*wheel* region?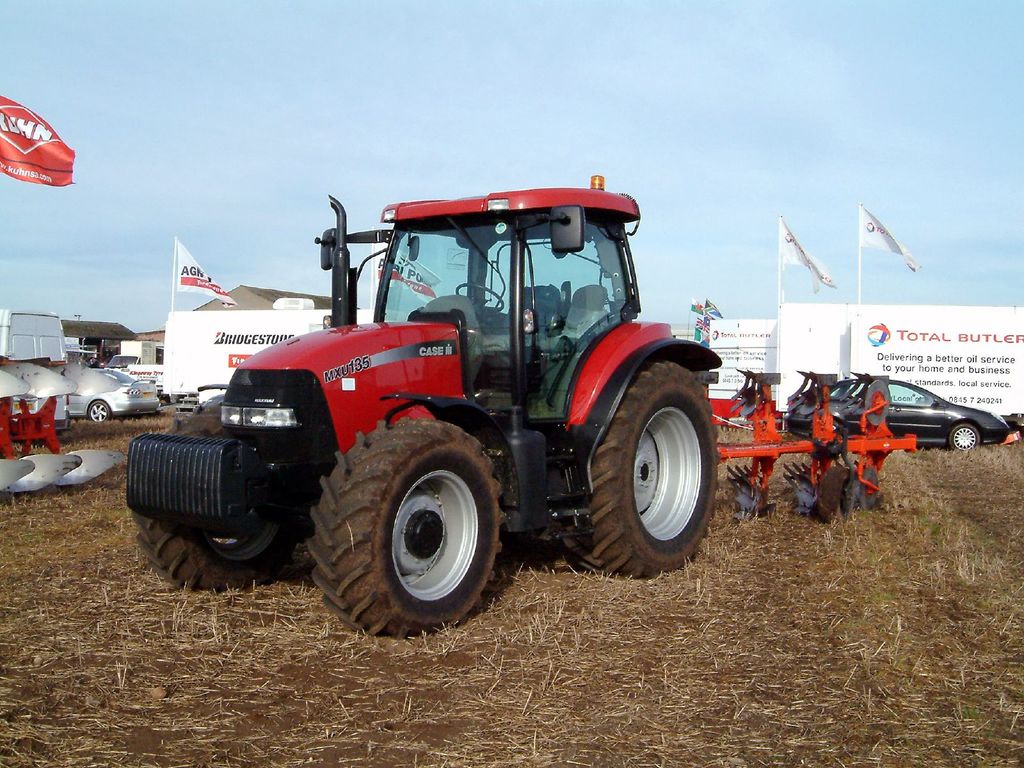
{"x1": 951, "y1": 424, "x2": 980, "y2": 449}
